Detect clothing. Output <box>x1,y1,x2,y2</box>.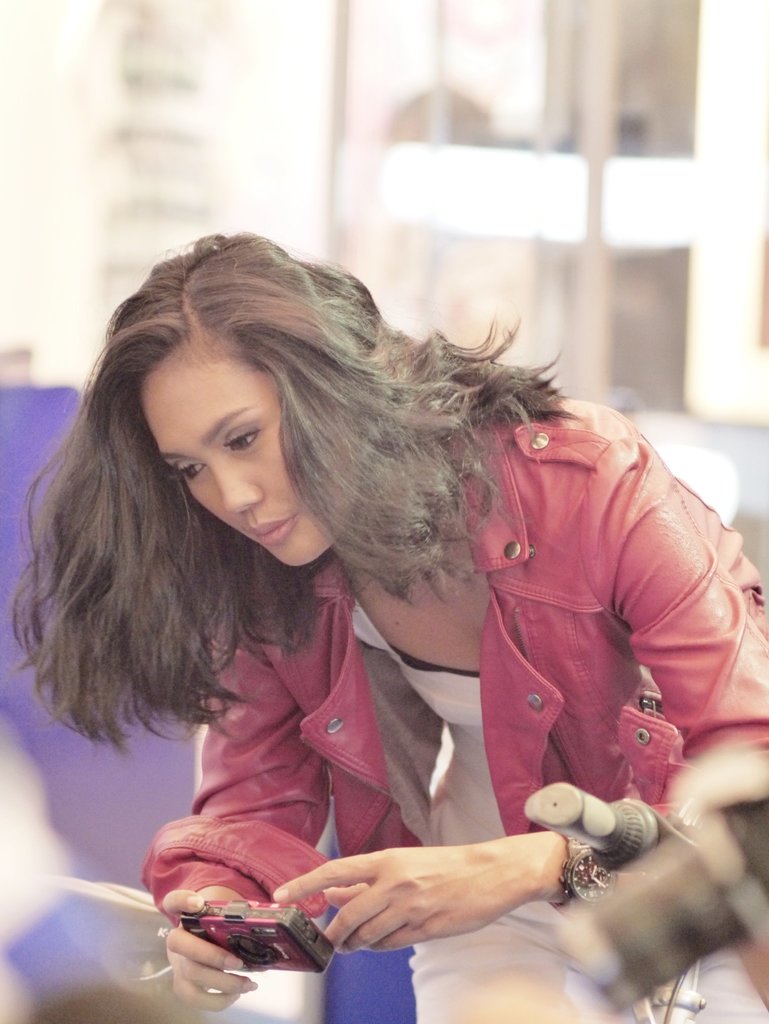
<box>140,399,768,1023</box>.
